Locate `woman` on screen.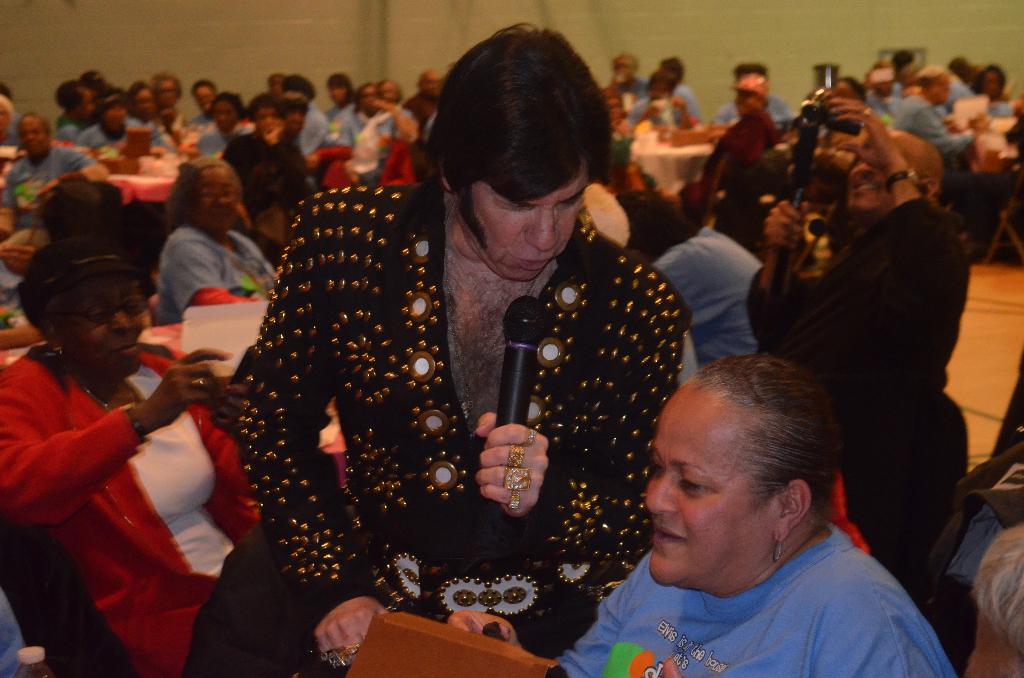
On screen at bbox(231, 21, 692, 677).
